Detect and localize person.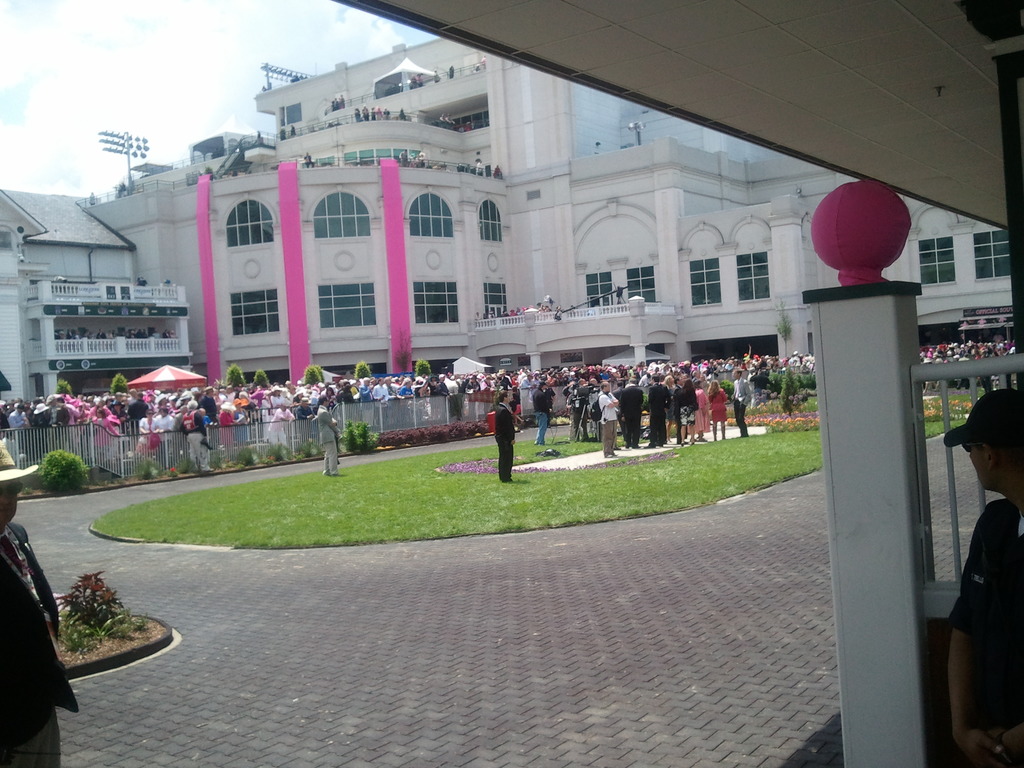
Localized at pyautogui.locateOnScreen(0, 401, 10, 425).
